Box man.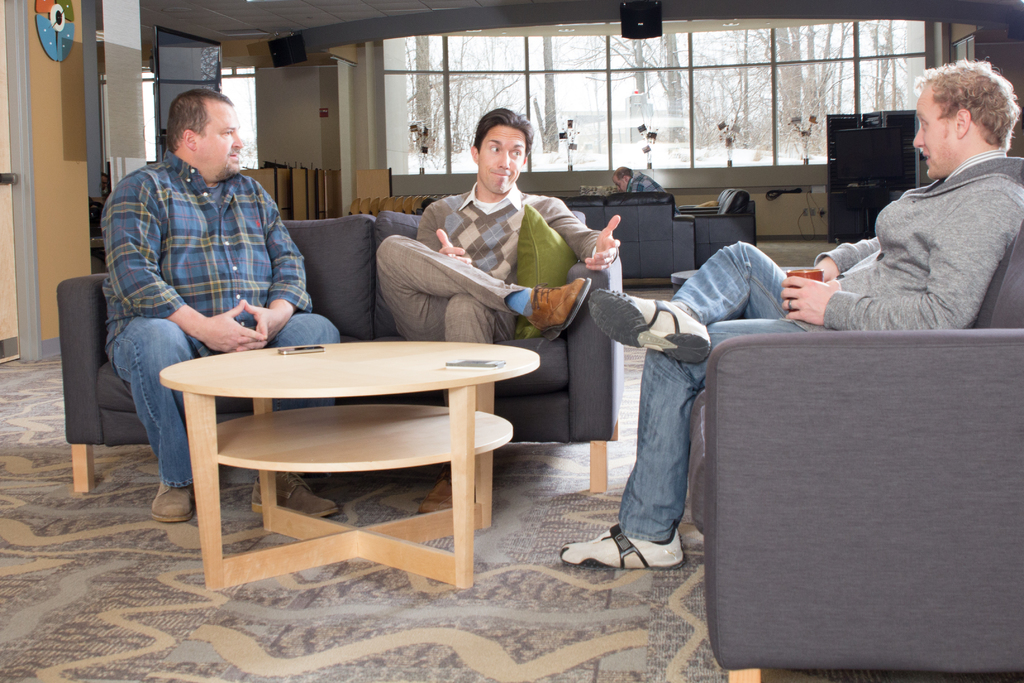
BBox(375, 107, 621, 511).
